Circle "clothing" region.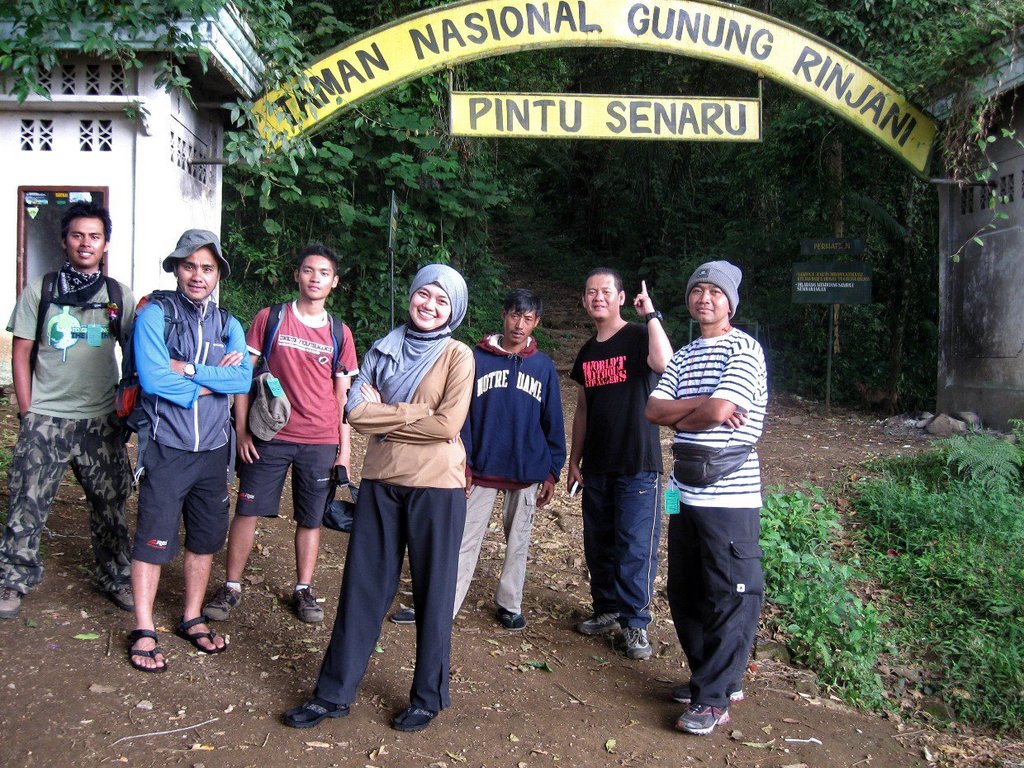
Region: {"x1": 0, "y1": 260, "x2": 148, "y2": 618}.
